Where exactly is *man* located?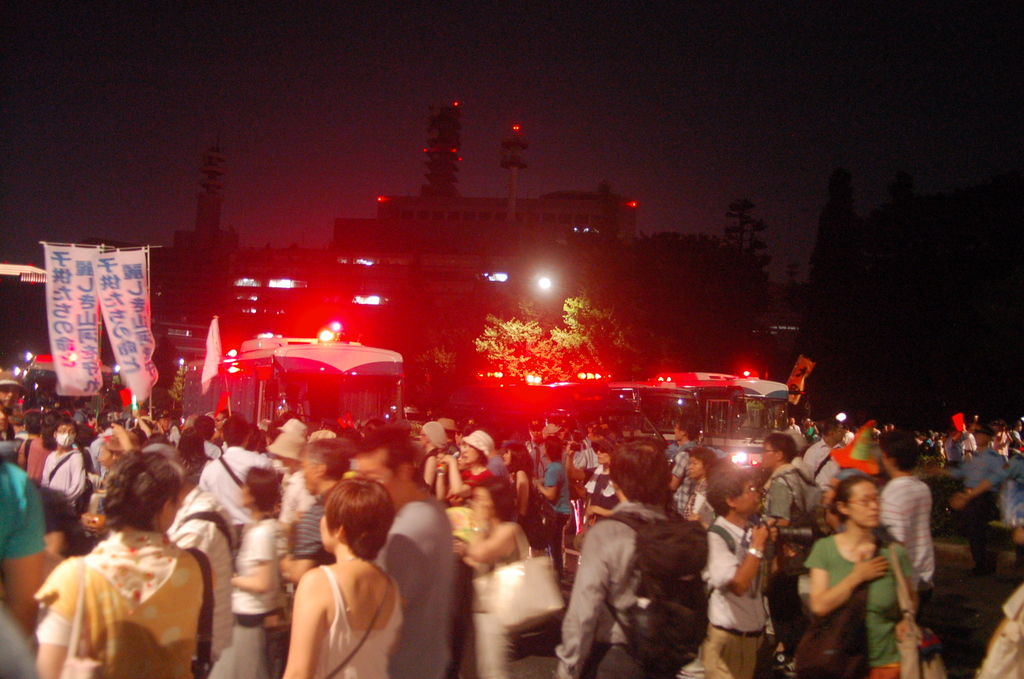
Its bounding box is <region>762, 432, 822, 661</region>.
